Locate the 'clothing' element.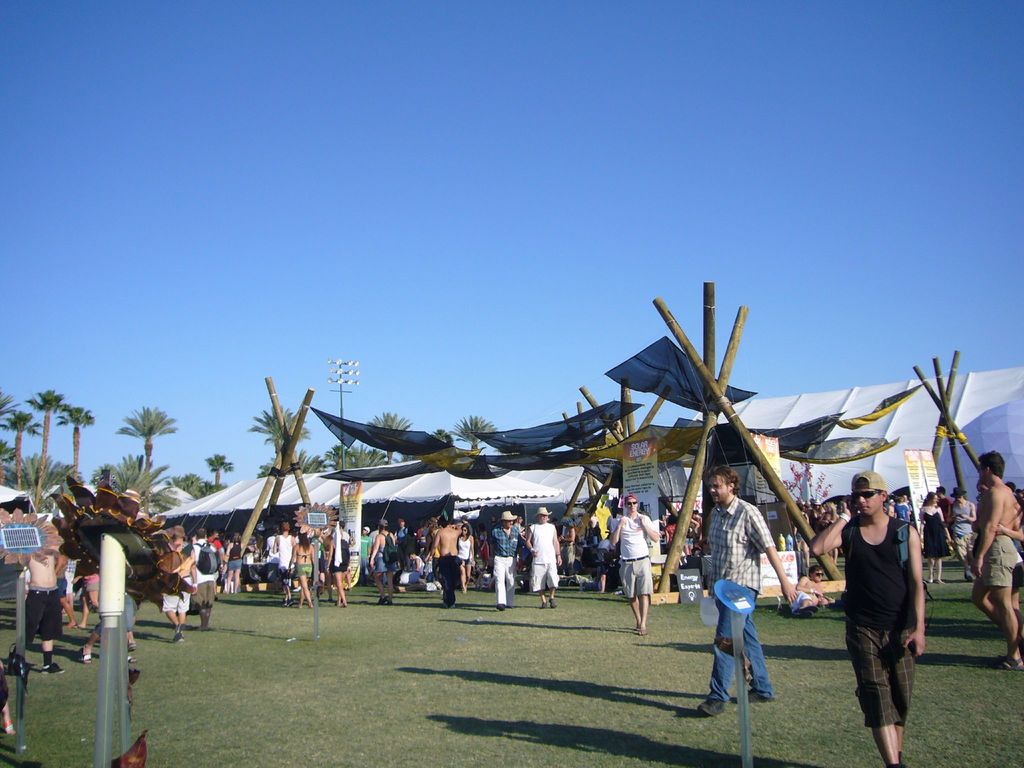
Element bbox: x1=378, y1=553, x2=392, y2=572.
